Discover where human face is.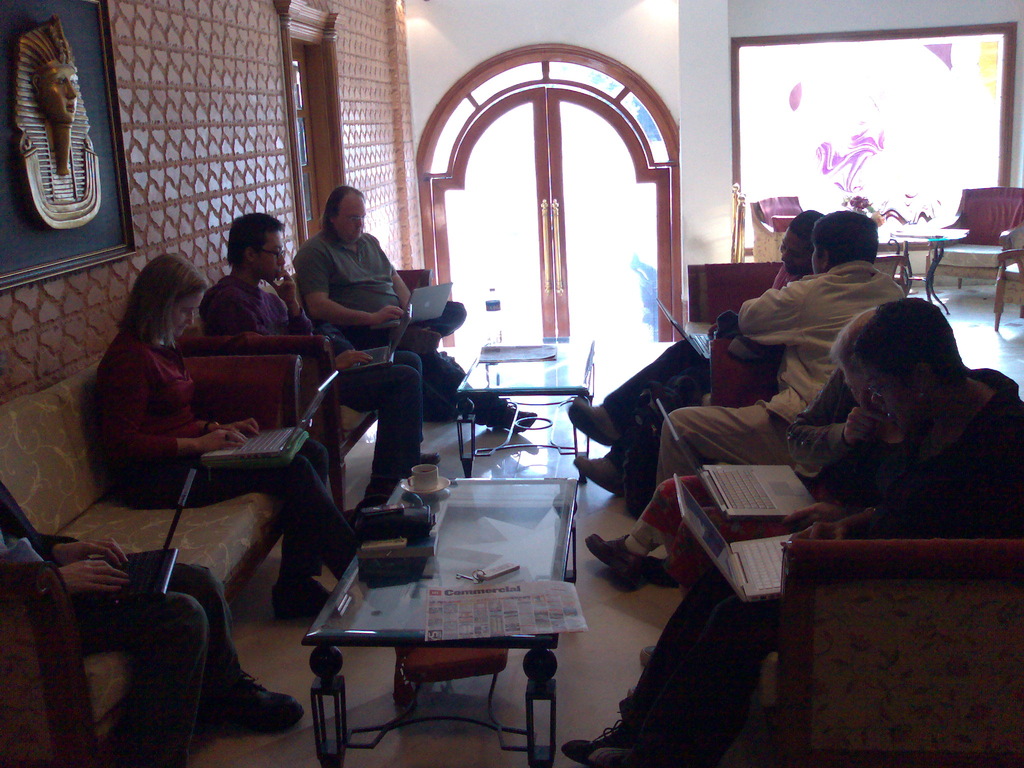
Discovered at bbox=[172, 291, 202, 335].
